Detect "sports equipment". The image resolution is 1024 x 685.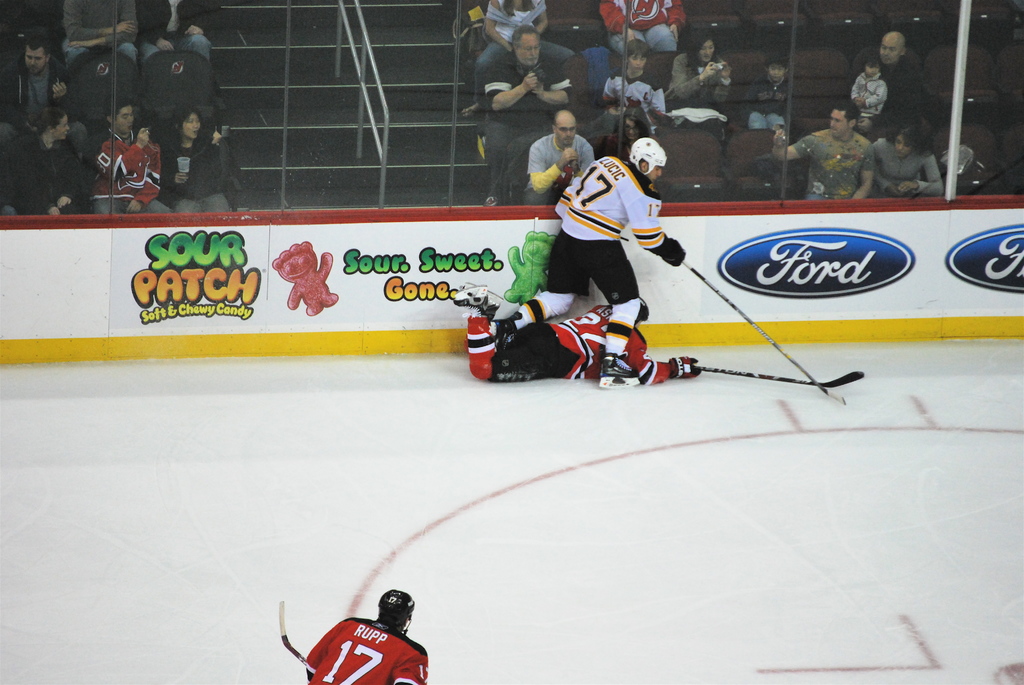
BBox(277, 599, 322, 675).
